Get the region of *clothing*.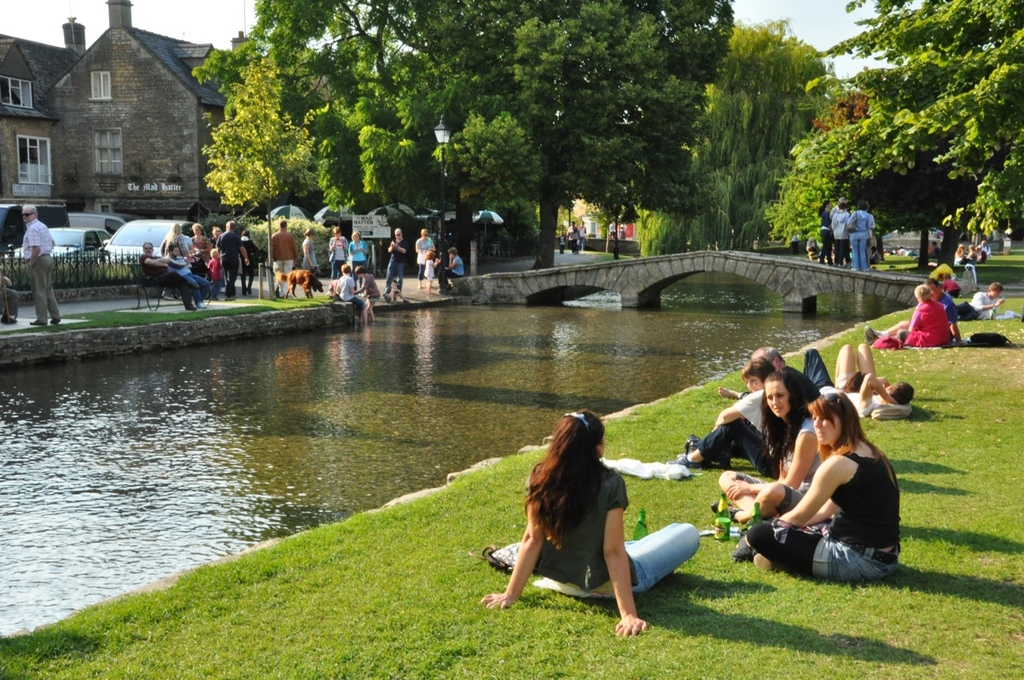
box=[17, 221, 57, 321].
